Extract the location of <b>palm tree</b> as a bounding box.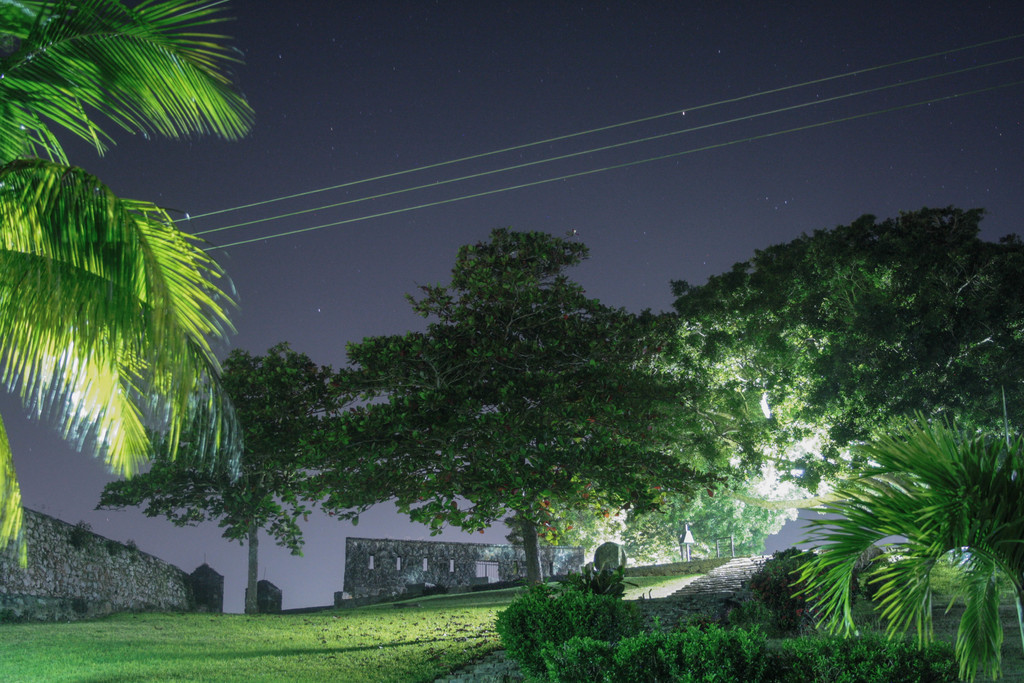
l=0, t=0, r=259, b=582.
